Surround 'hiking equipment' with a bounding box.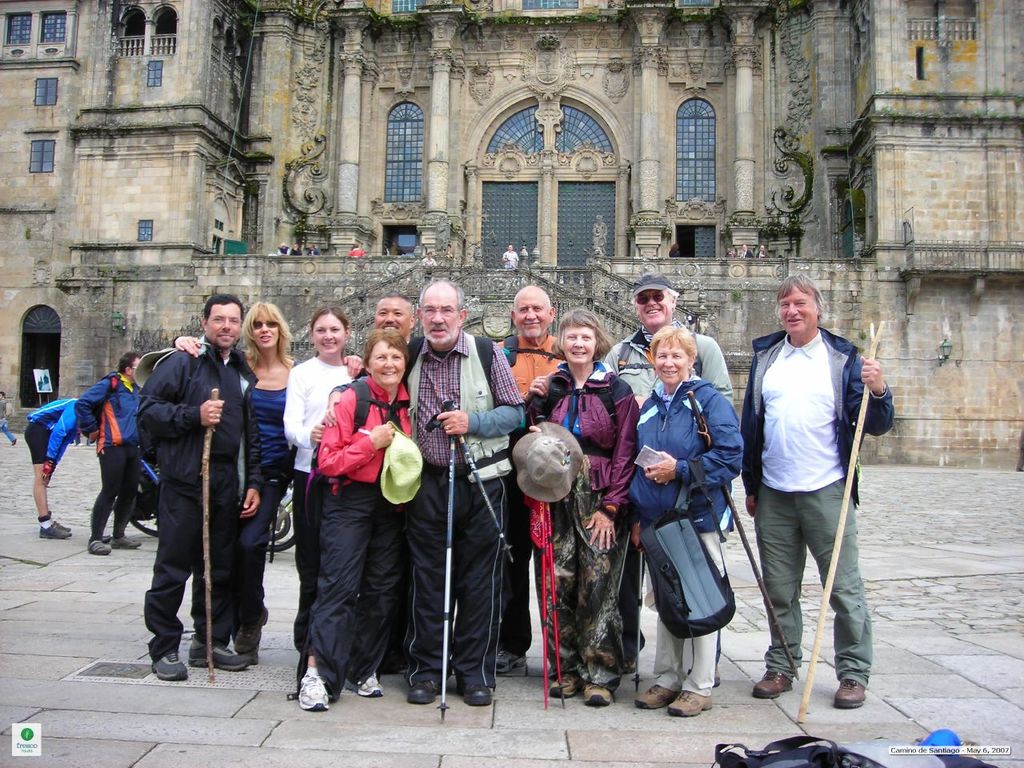
bbox=[442, 397, 514, 566].
